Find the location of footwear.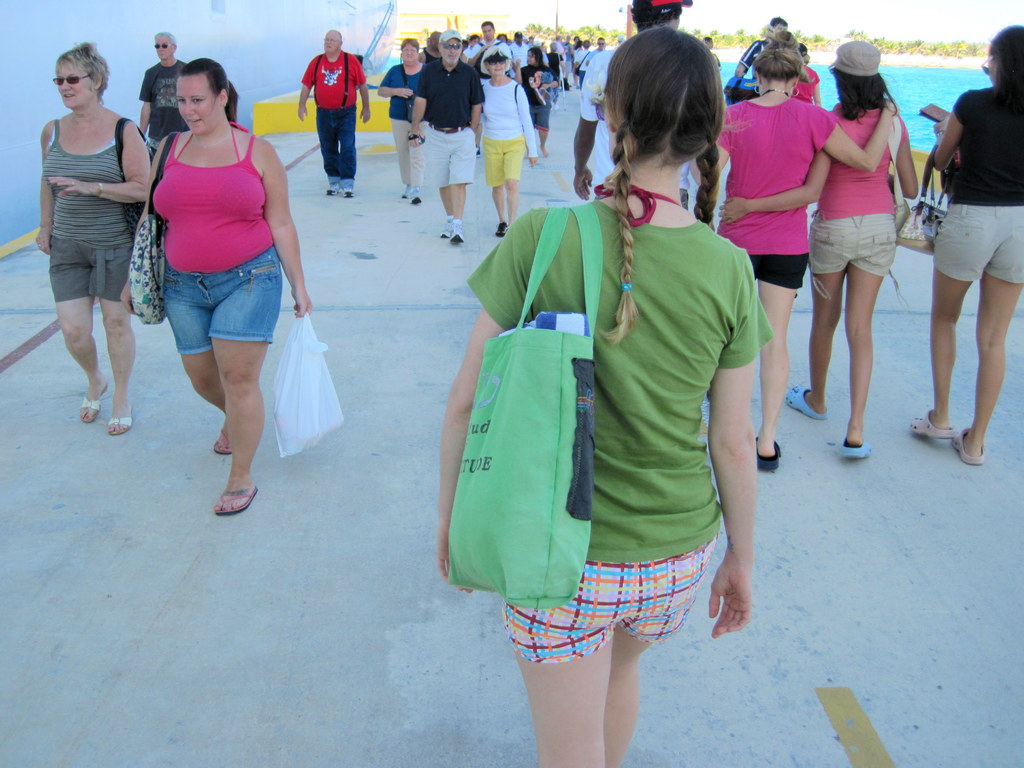
Location: Rect(842, 436, 874, 463).
